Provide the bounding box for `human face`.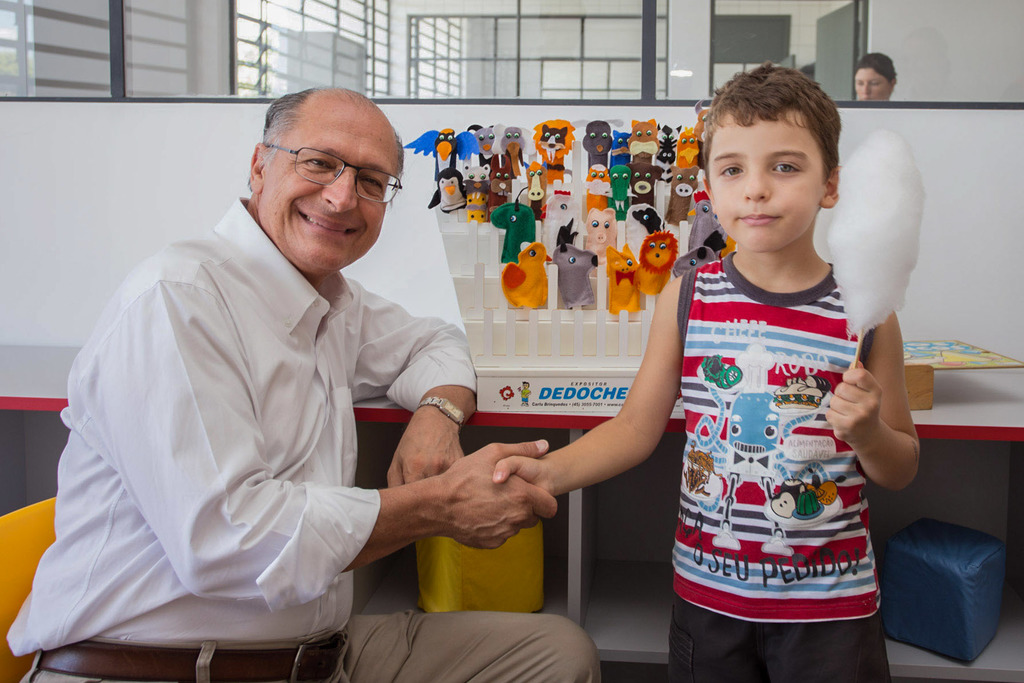
<region>710, 114, 822, 252</region>.
